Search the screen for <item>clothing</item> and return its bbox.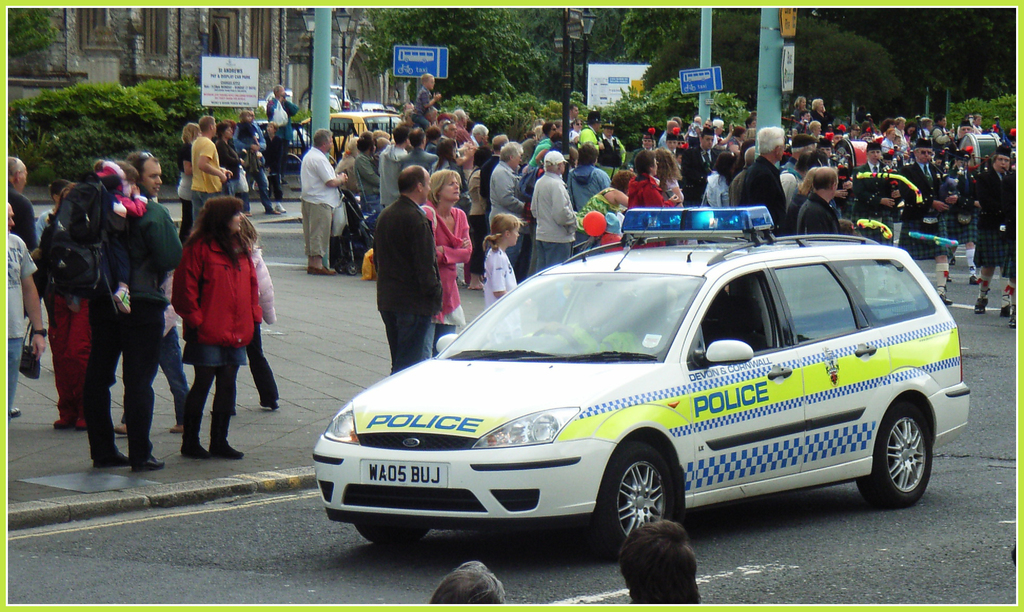
Found: <bbox>262, 99, 294, 165</bbox>.
